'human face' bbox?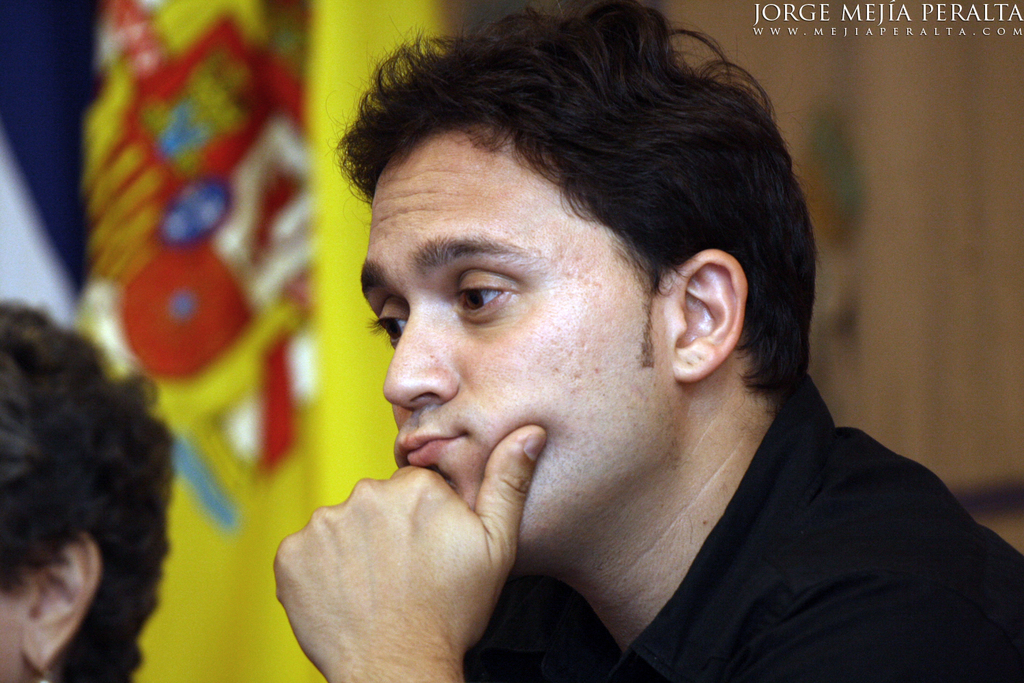
locate(358, 126, 666, 540)
